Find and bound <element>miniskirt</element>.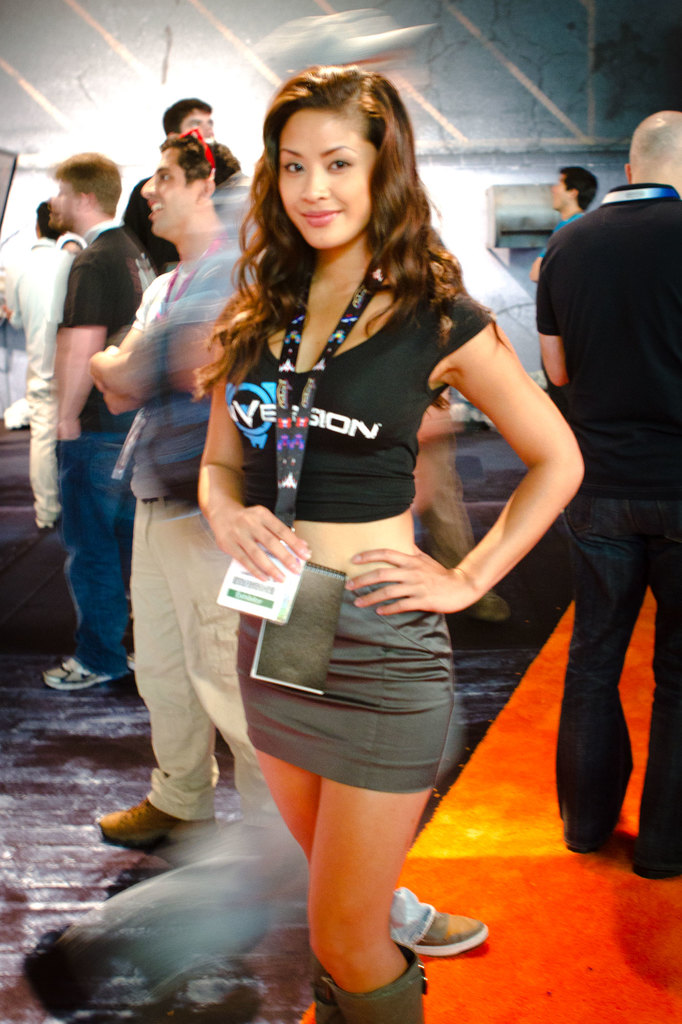
Bound: l=236, t=580, r=457, b=782.
